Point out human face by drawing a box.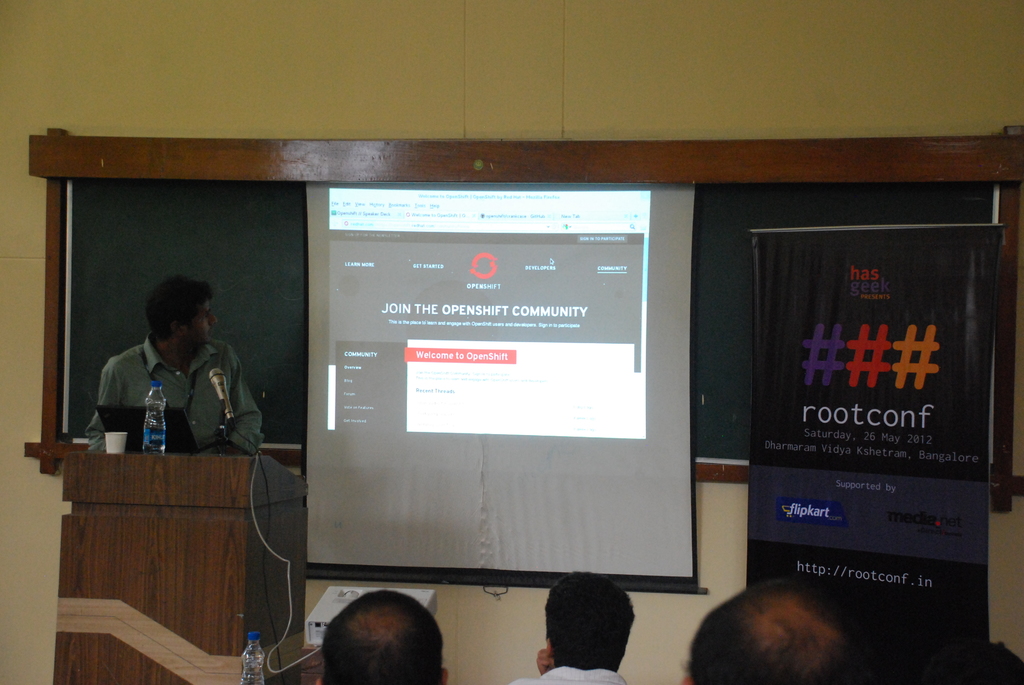
{"left": 184, "top": 299, "right": 214, "bottom": 342}.
